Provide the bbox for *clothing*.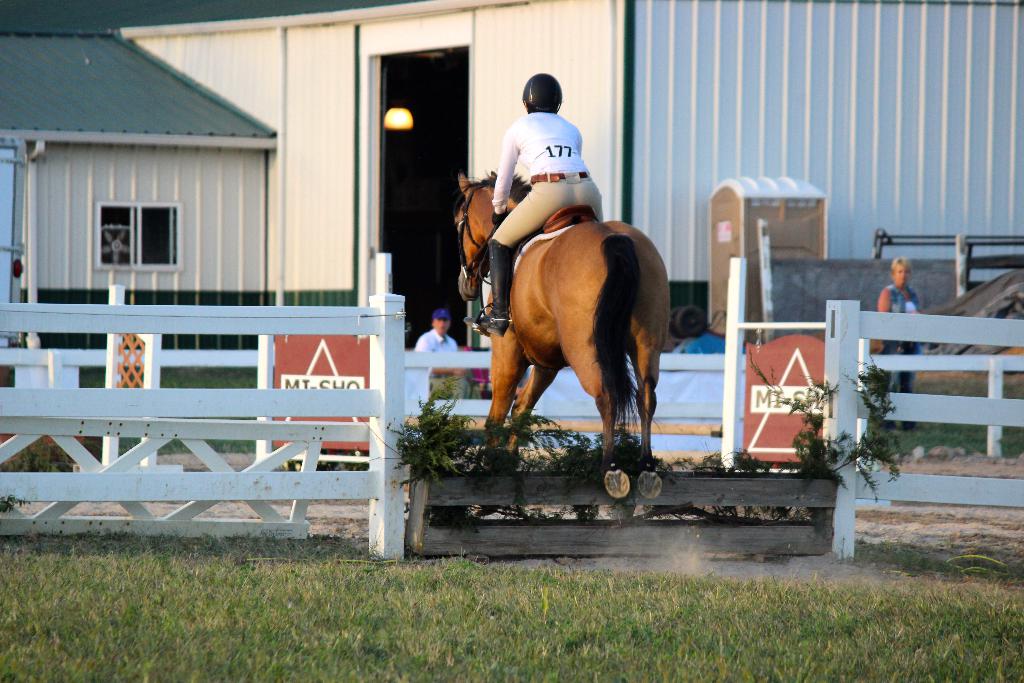
x1=881, y1=285, x2=929, y2=388.
